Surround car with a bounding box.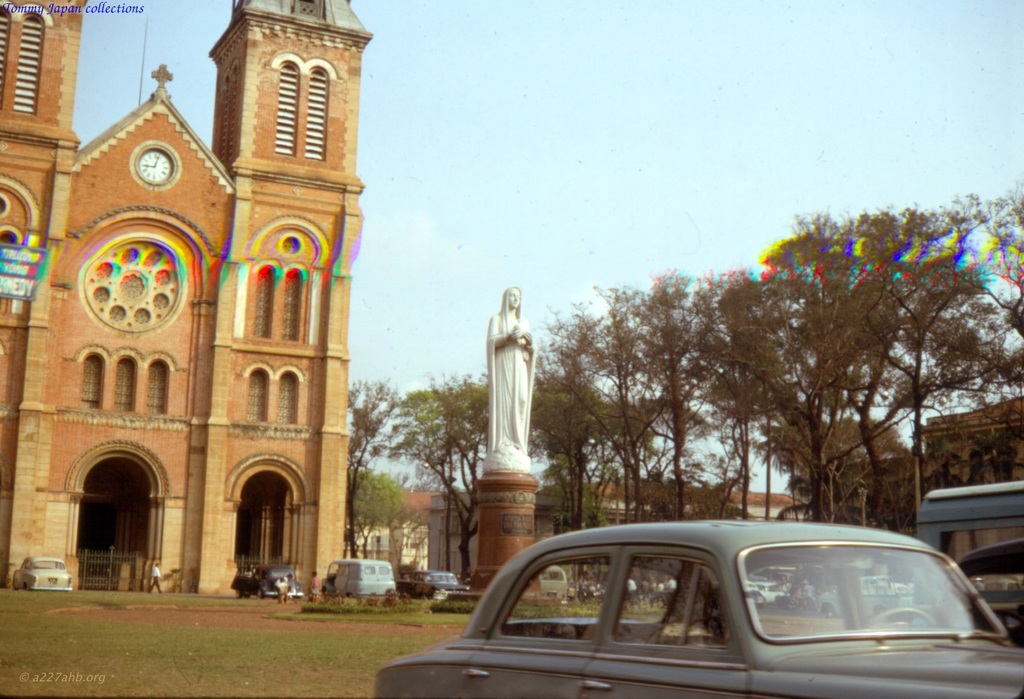
(317,559,392,594).
